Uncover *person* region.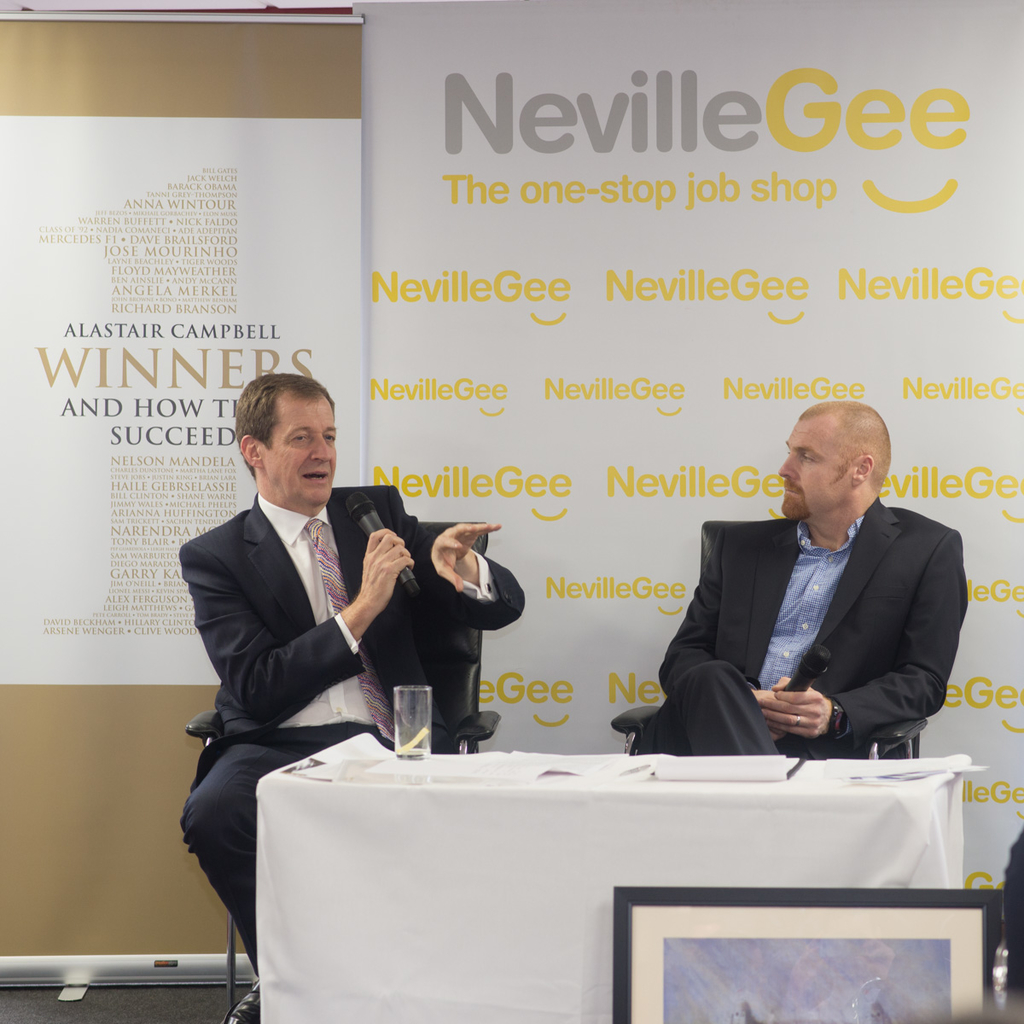
Uncovered: {"x1": 176, "y1": 376, "x2": 529, "y2": 1023}.
